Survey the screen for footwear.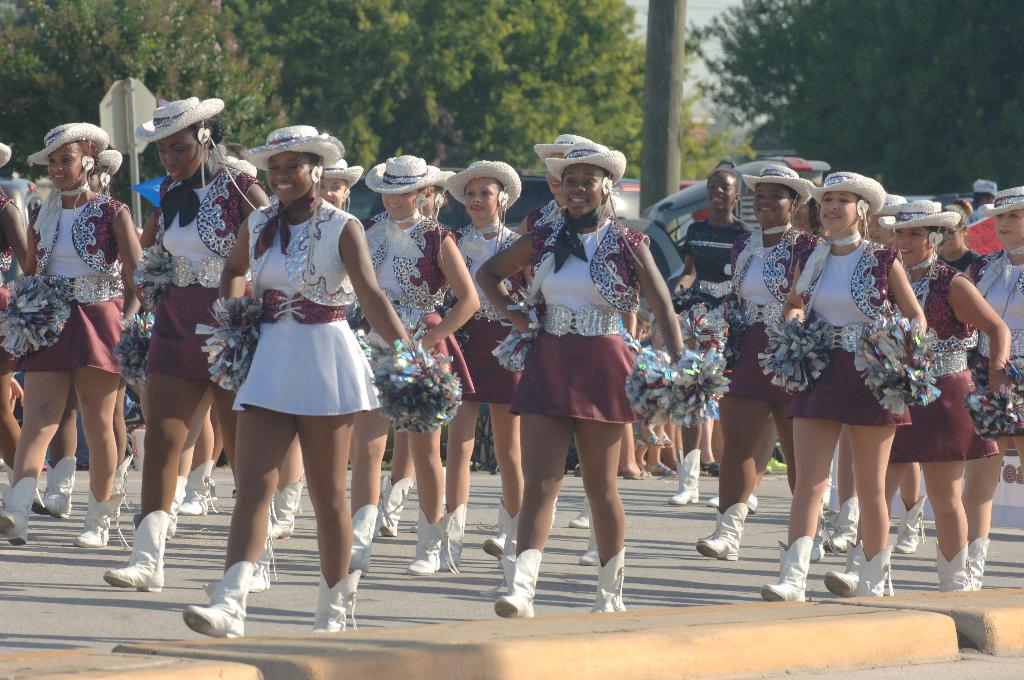
Survey found: 404 503 455 572.
